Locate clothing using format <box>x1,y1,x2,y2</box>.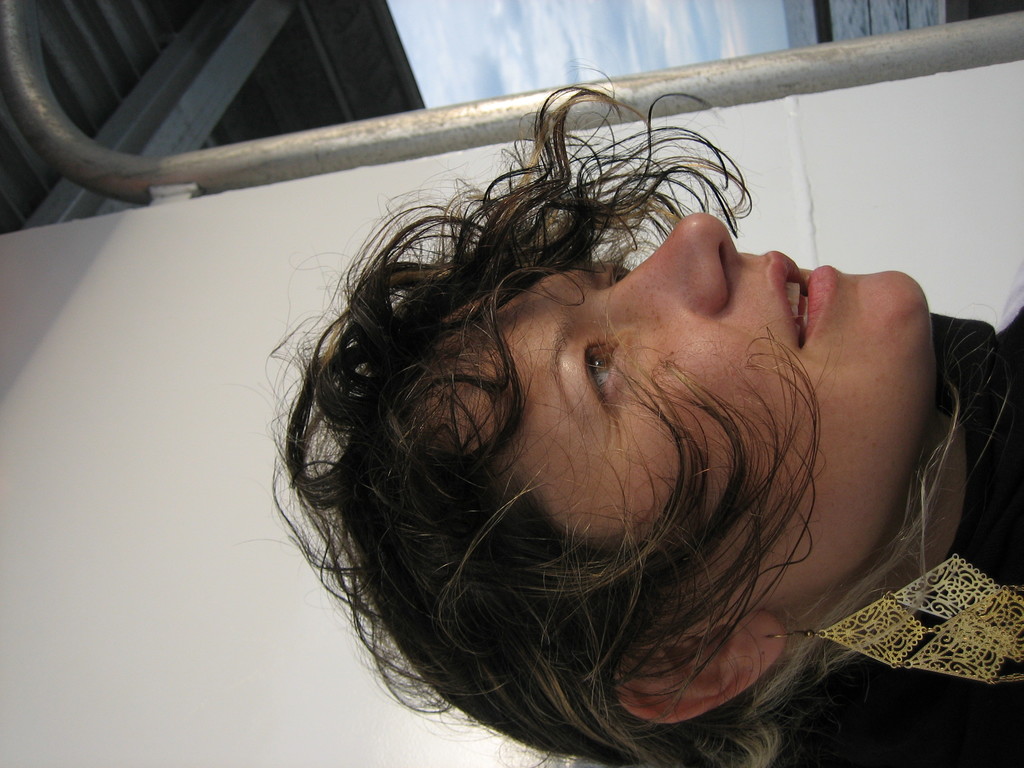
<box>740,303,1023,767</box>.
